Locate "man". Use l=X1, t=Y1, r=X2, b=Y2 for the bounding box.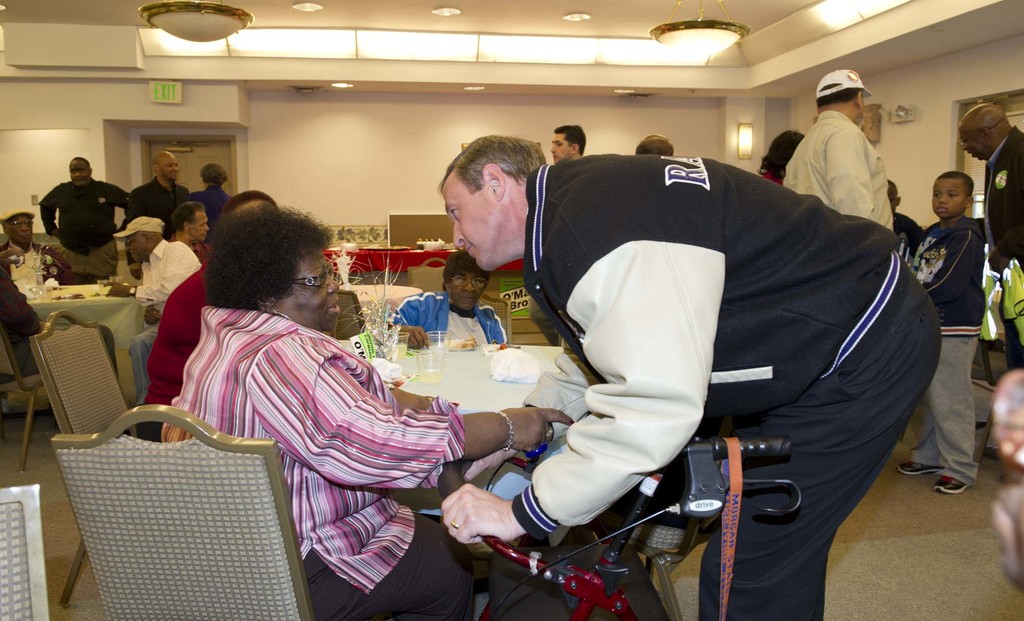
l=949, t=98, r=1023, b=374.
